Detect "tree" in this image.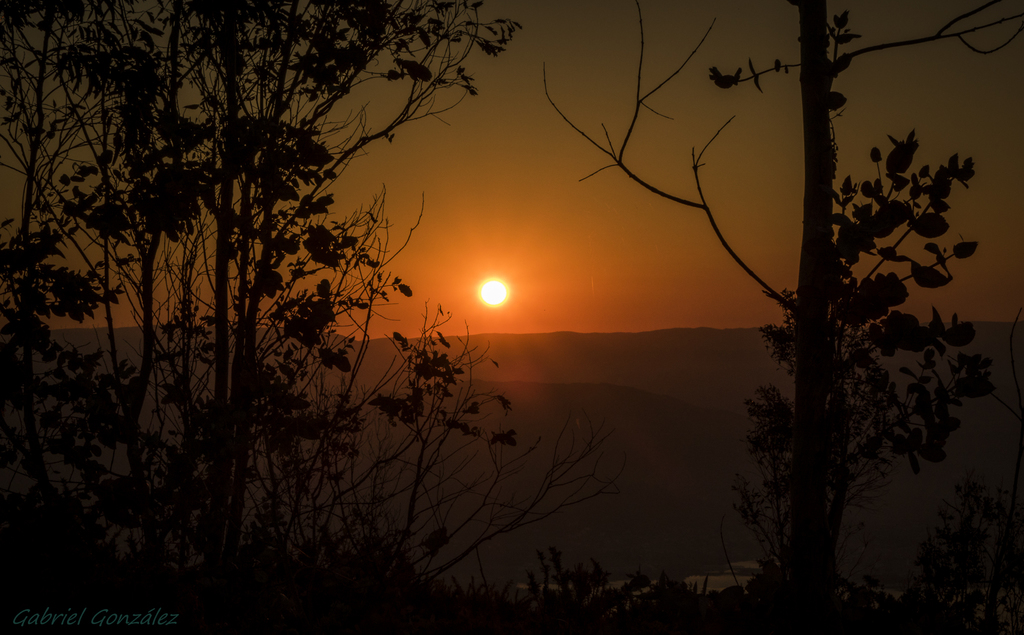
Detection: bbox(536, 0, 1023, 634).
